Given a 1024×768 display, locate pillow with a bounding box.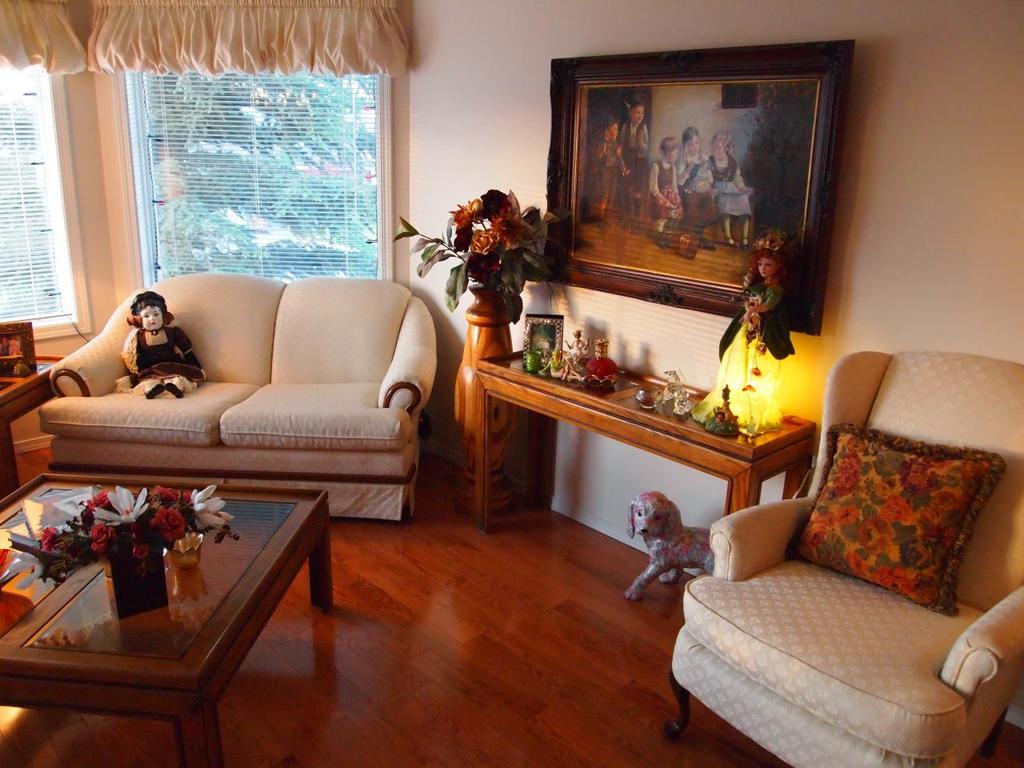
Located: 792/423/997/606.
